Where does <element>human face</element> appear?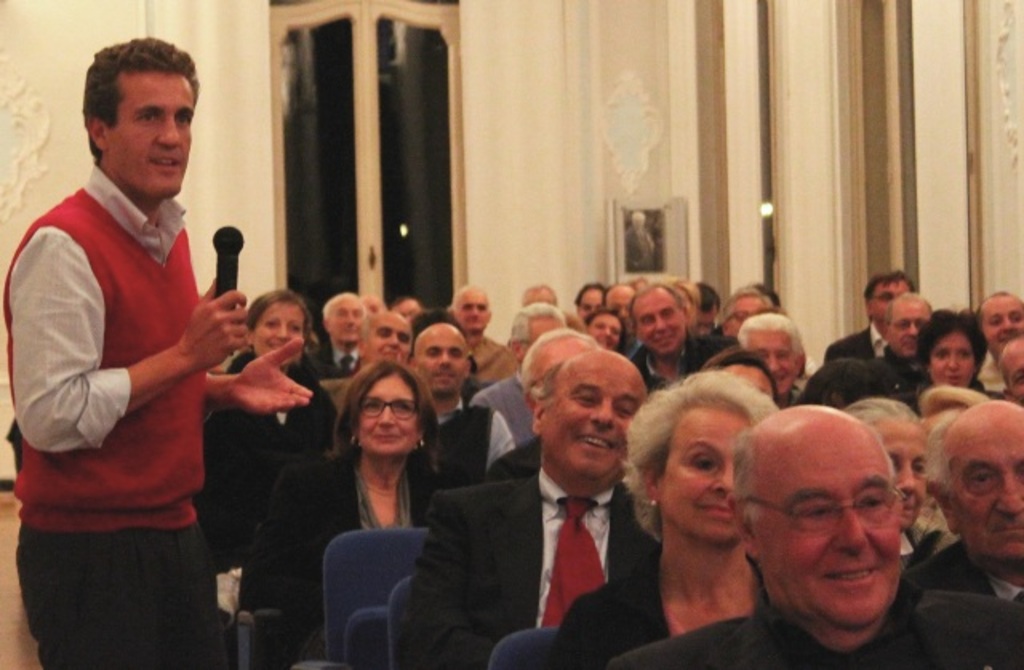
Appears at {"x1": 355, "y1": 369, "x2": 416, "y2": 456}.
